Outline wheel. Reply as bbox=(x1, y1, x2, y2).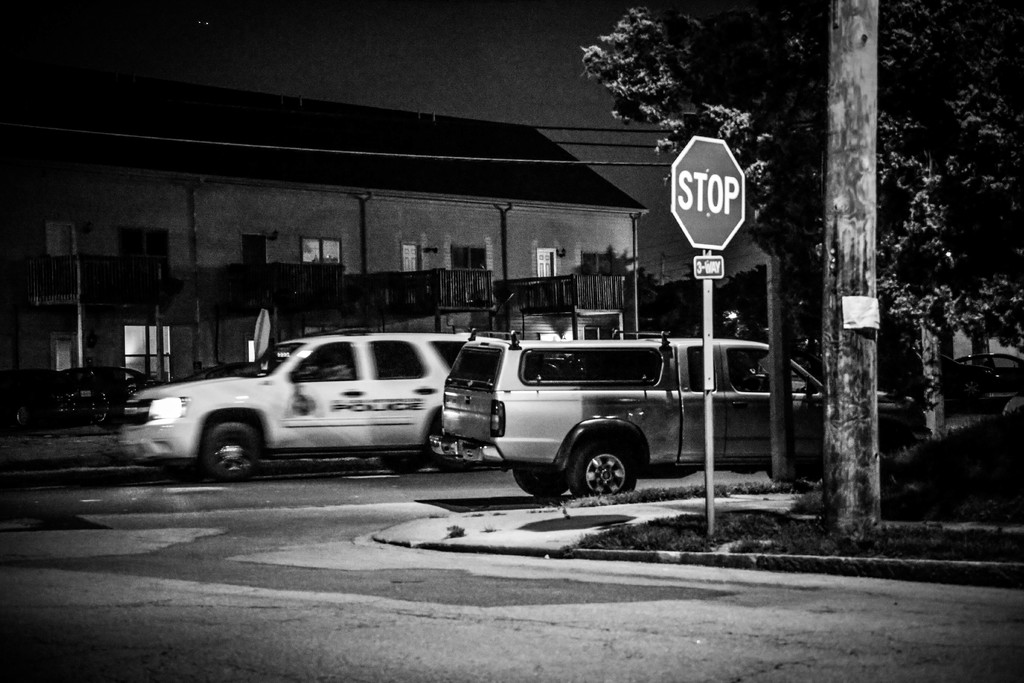
bbox=(206, 420, 261, 478).
